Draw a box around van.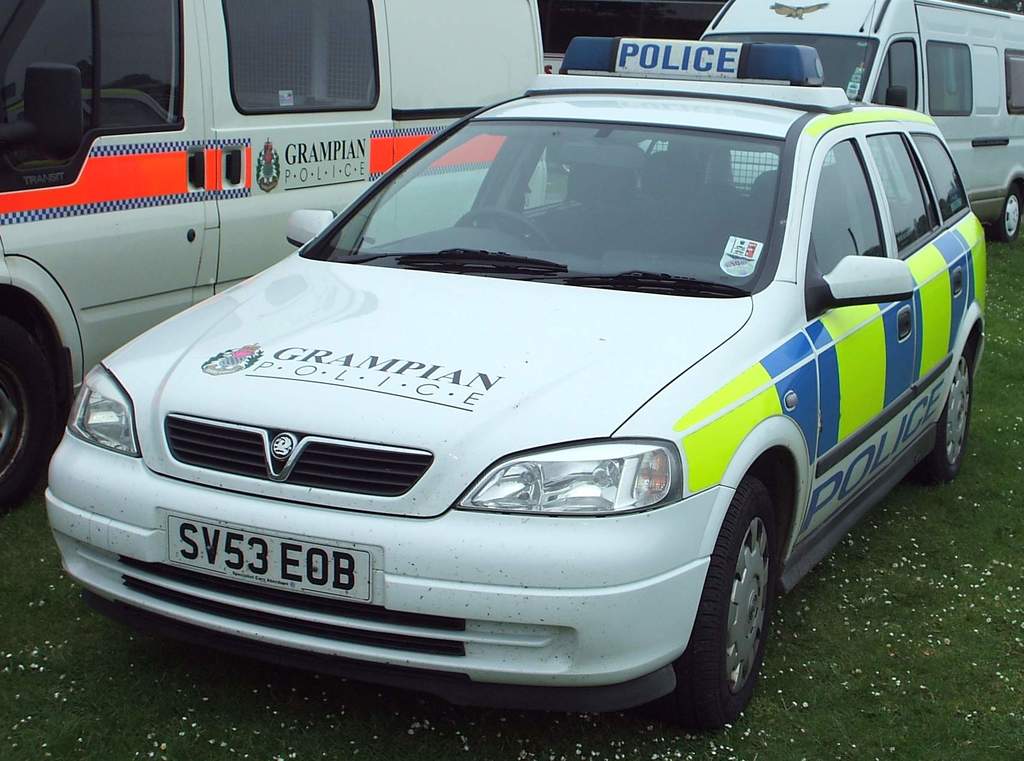
region(0, 0, 547, 504).
